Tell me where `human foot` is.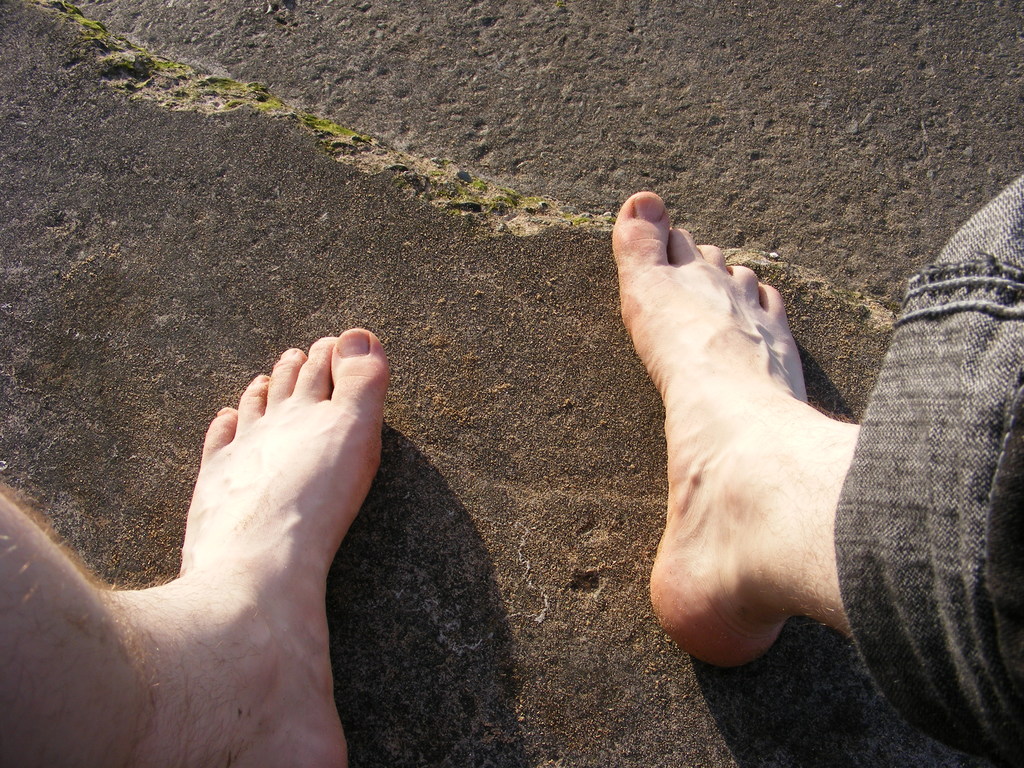
`human foot` is at (left=609, top=188, right=854, bottom=669).
